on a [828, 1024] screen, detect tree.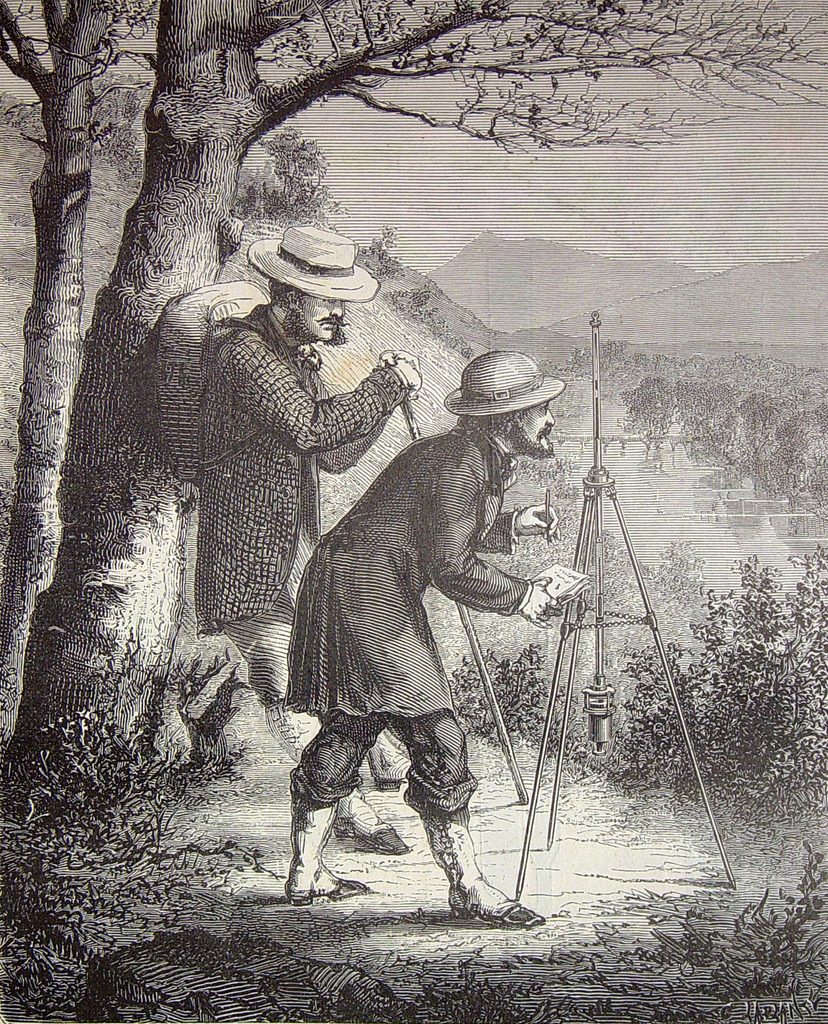
0, 0, 827, 787.
